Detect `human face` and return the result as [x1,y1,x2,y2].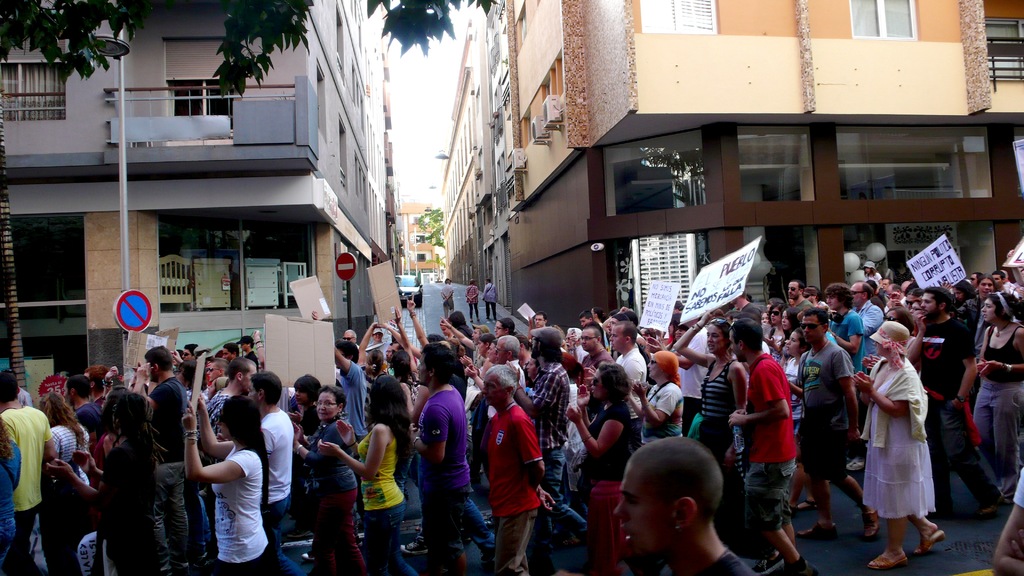
[181,349,190,360].
